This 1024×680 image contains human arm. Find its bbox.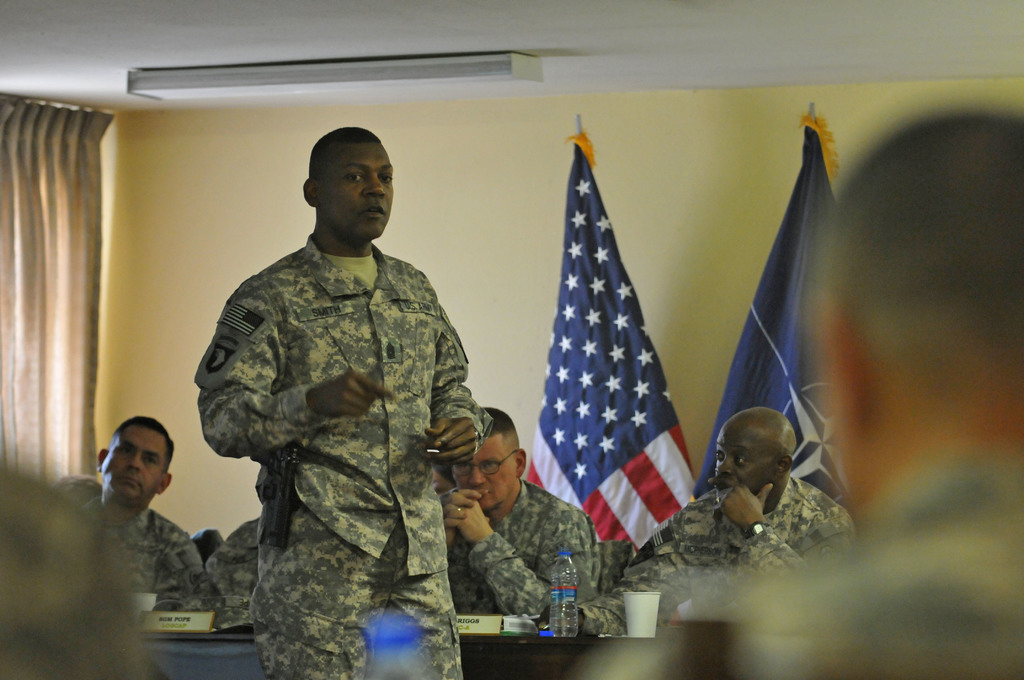
x1=707, y1=474, x2=860, y2=587.
